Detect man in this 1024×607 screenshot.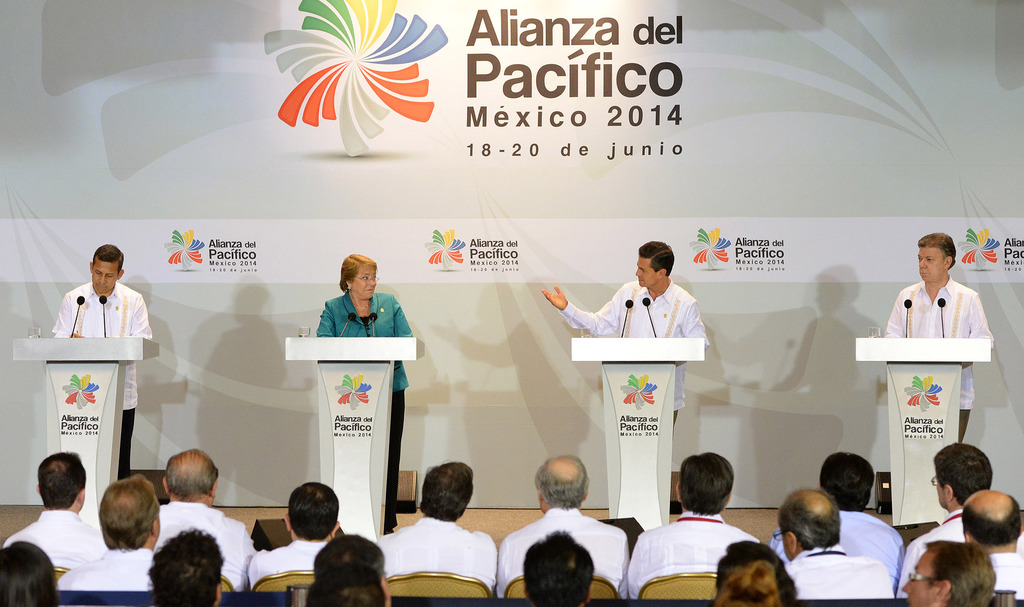
Detection: x1=149 y1=530 x2=246 y2=606.
